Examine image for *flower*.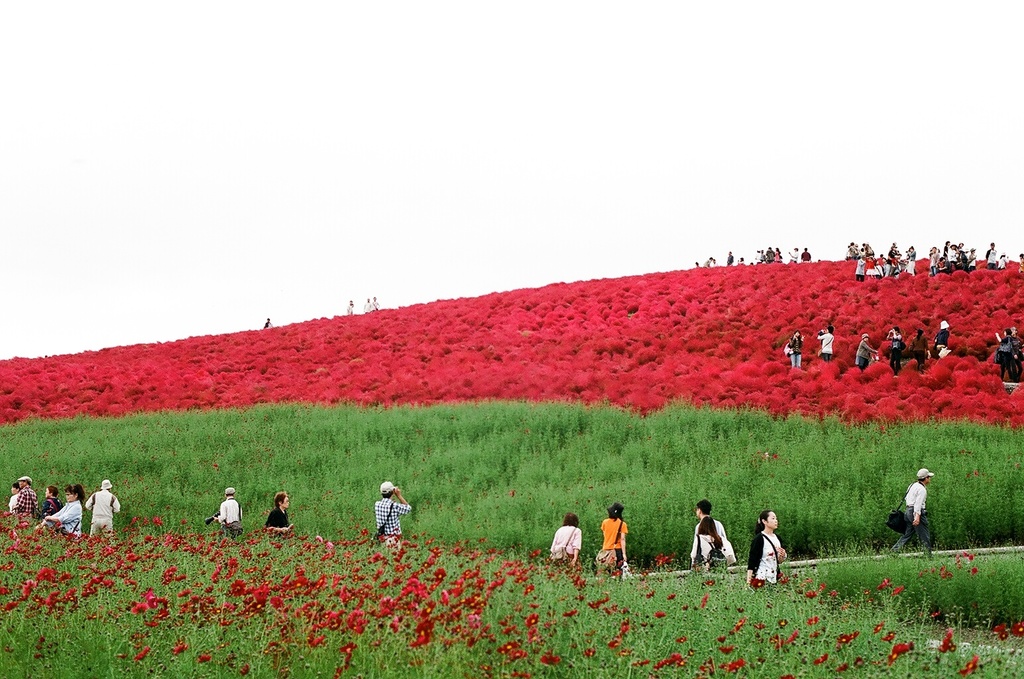
Examination result: [x1=960, y1=548, x2=974, y2=561].
